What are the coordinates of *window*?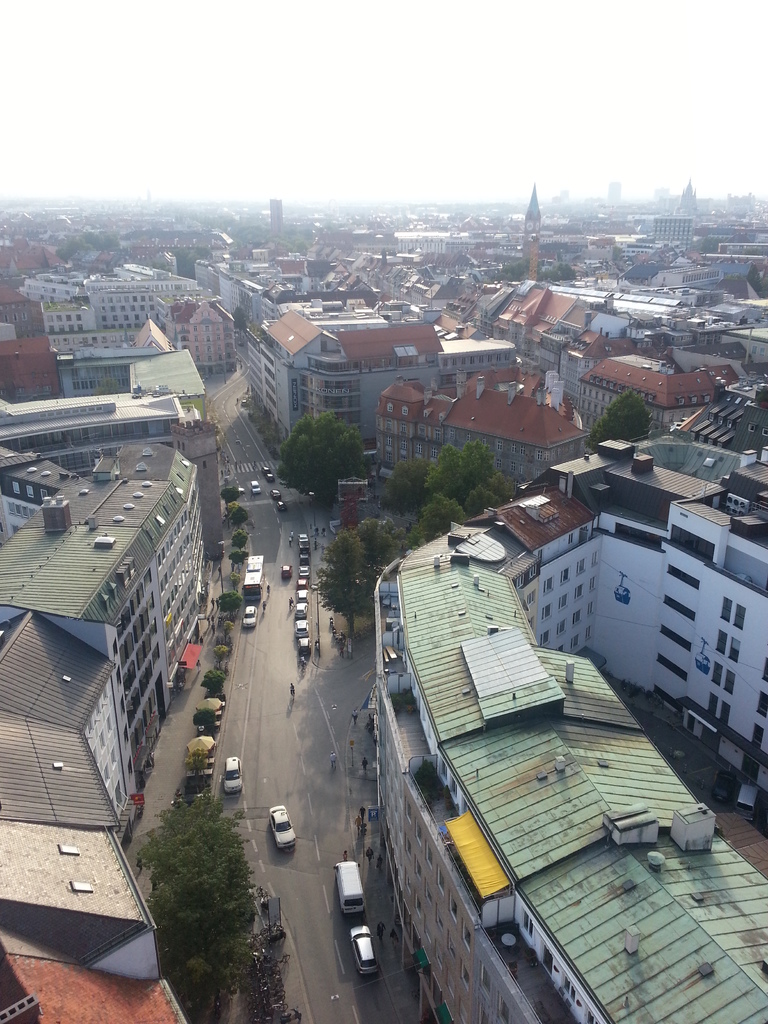
{"x1": 257, "y1": 365, "x2": 275, "y2": 384}.
